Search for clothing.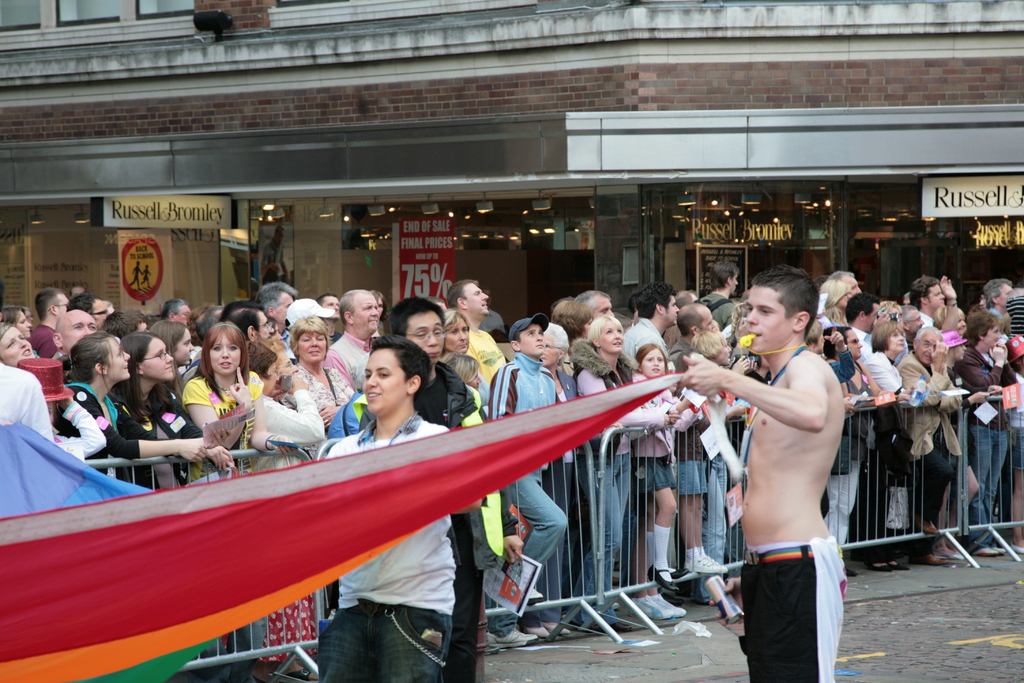
Found at 747/529/847/658.
